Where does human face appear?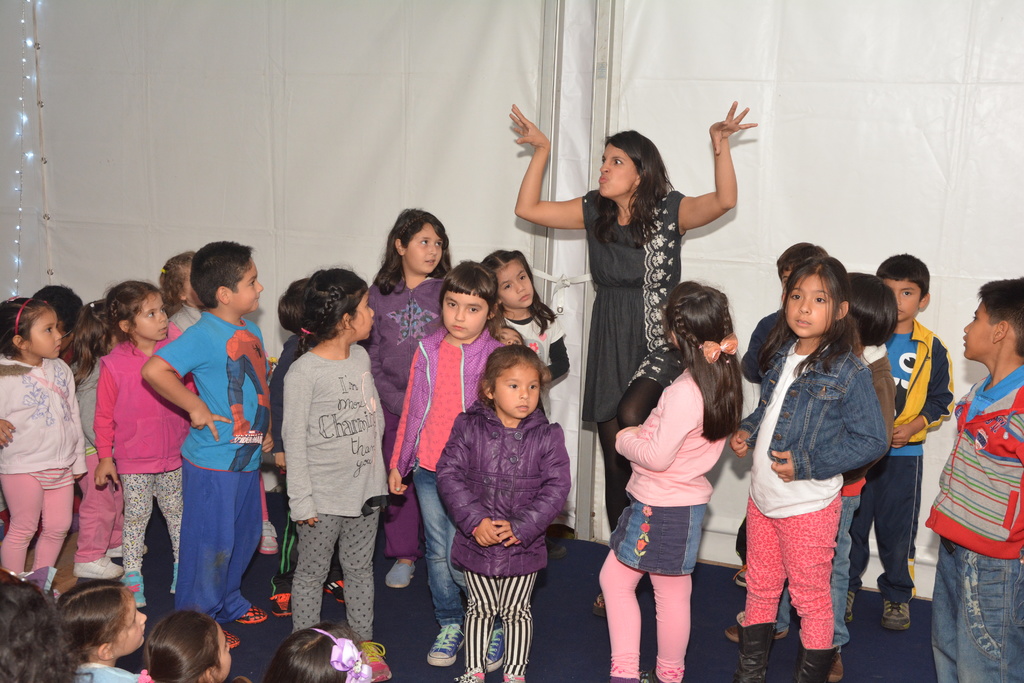
Appears at x1=403 y1=219 x2=443 y2=276.
